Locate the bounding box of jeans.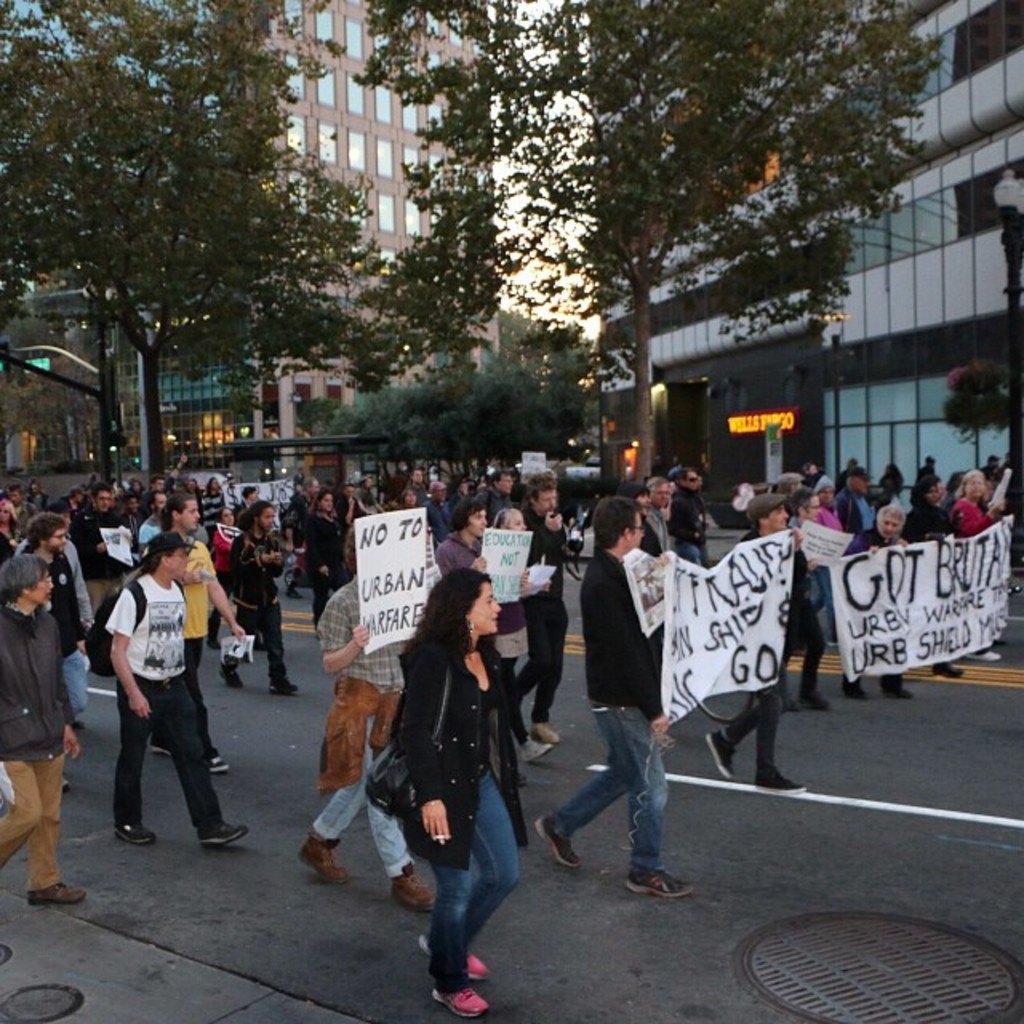
Bounding box: box(574, 714, 685, 906).
